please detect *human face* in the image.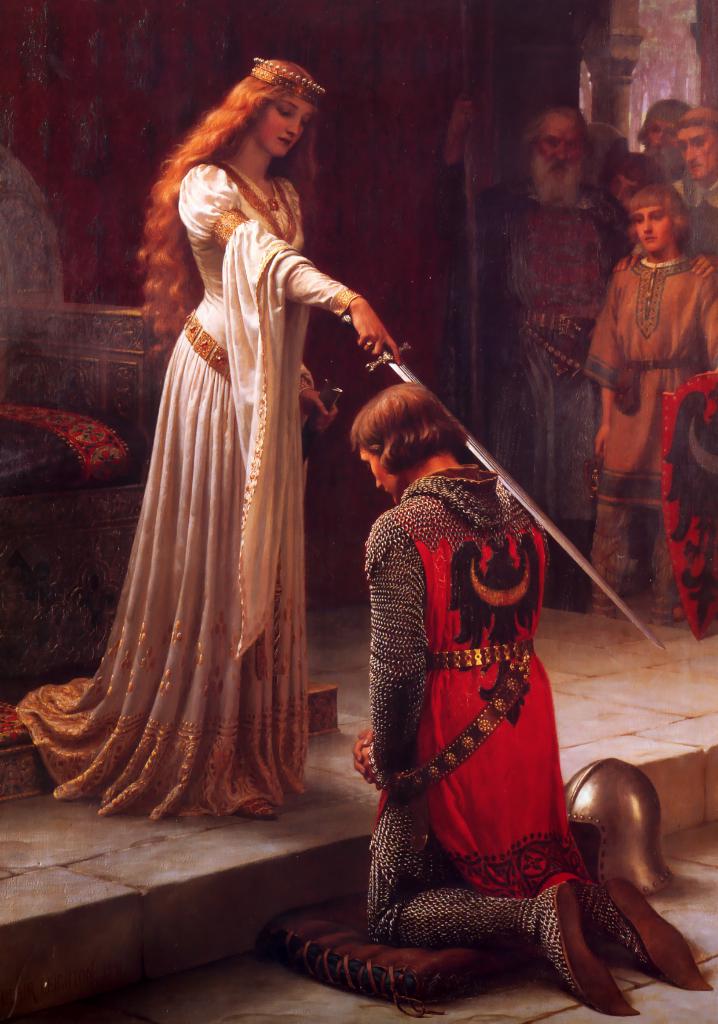
x1=675, y1=123, x2=714, y2=184.
